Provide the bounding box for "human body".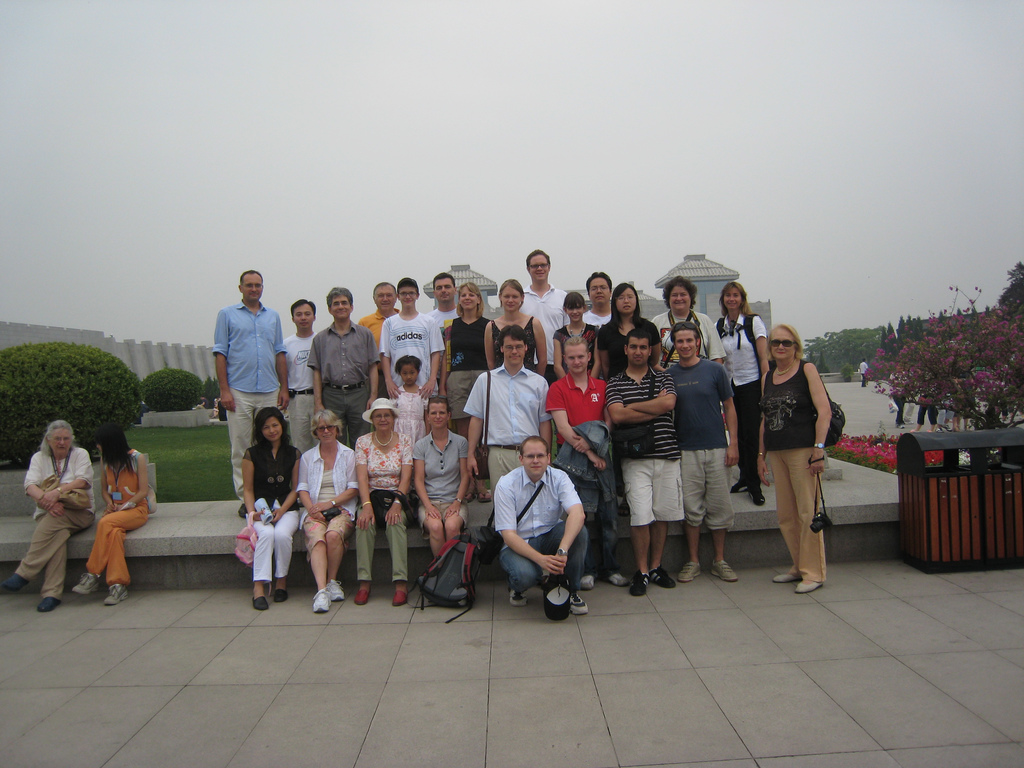
detection(0, 444, 94, 610).
